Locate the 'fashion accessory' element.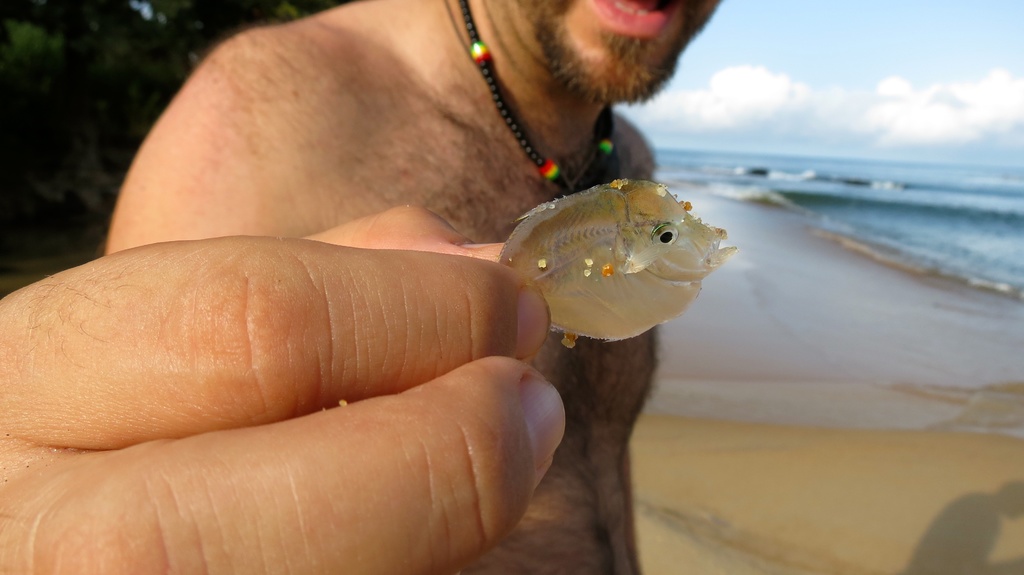
Element bbox: 445 0 621 196.
